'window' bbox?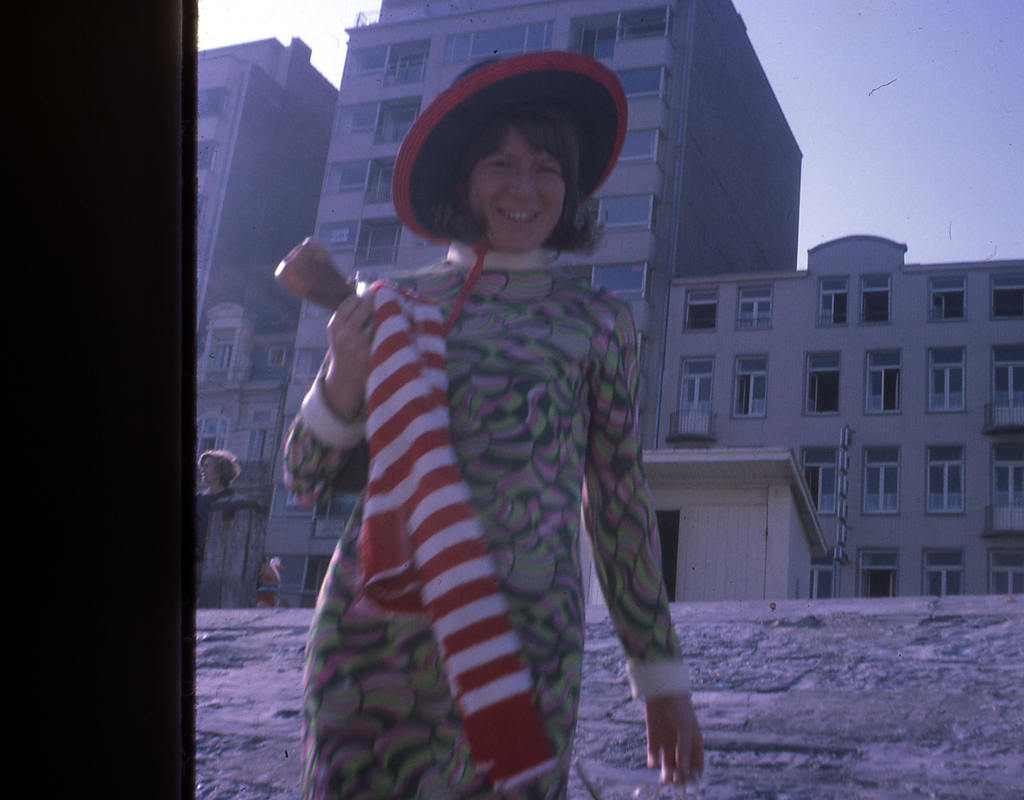
<box>922,546,965,594</box>
